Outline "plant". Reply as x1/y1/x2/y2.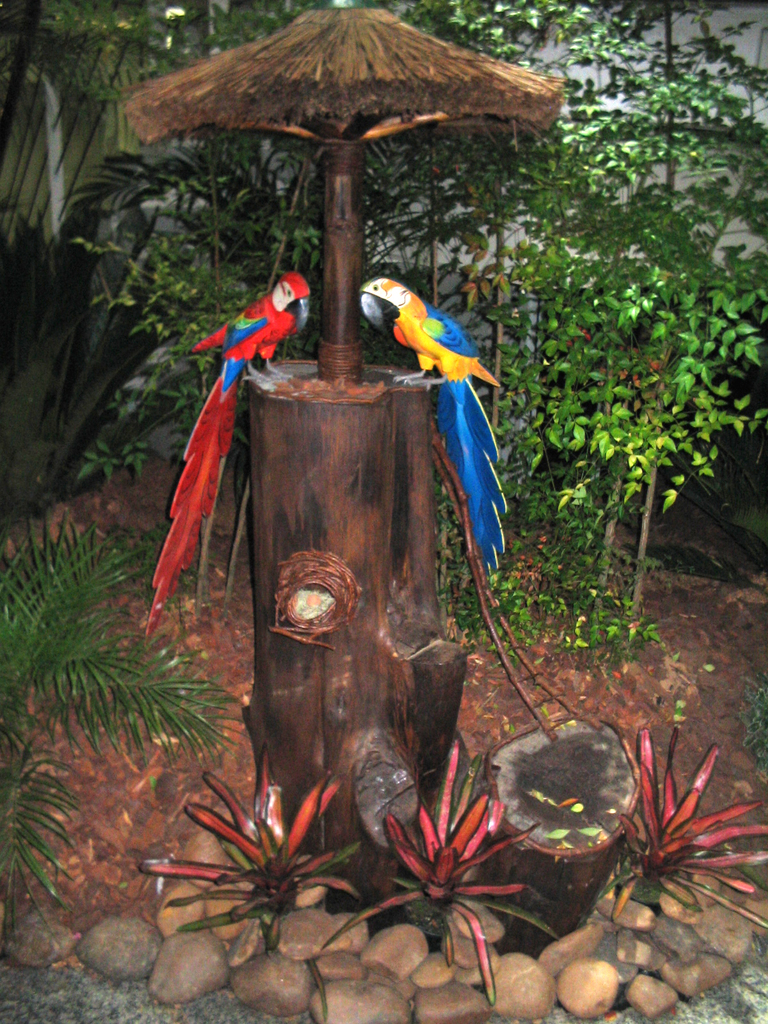
321/733/543/1008.
